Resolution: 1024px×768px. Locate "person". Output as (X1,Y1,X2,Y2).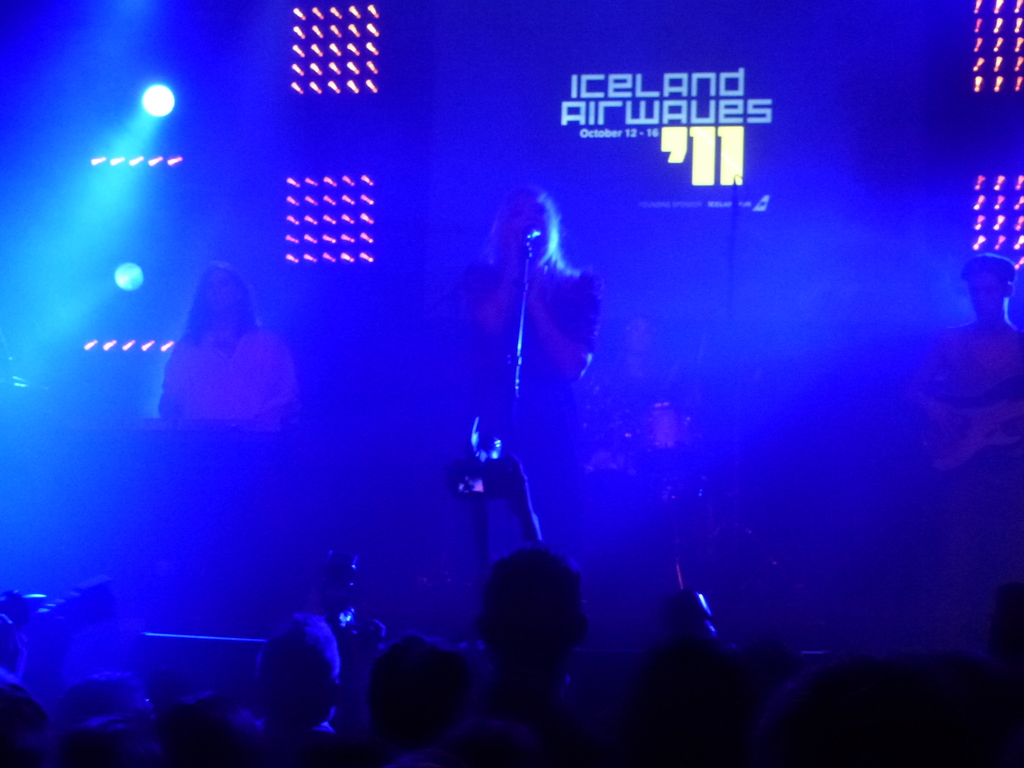
(930,243,1023,524).
